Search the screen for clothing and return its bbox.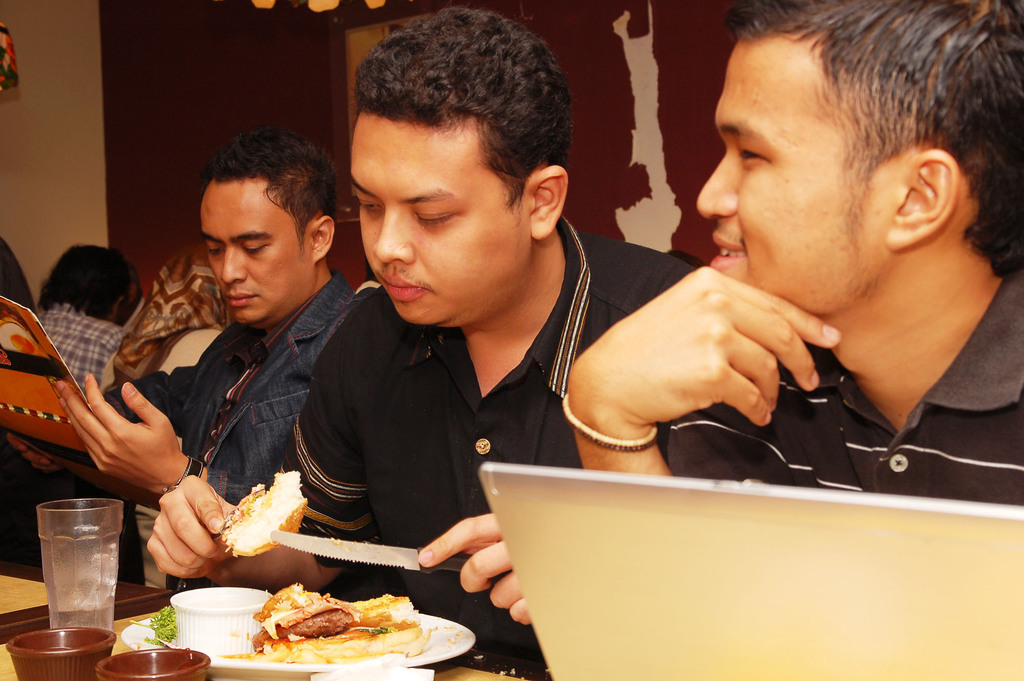
Found: 251,212,657,586.
